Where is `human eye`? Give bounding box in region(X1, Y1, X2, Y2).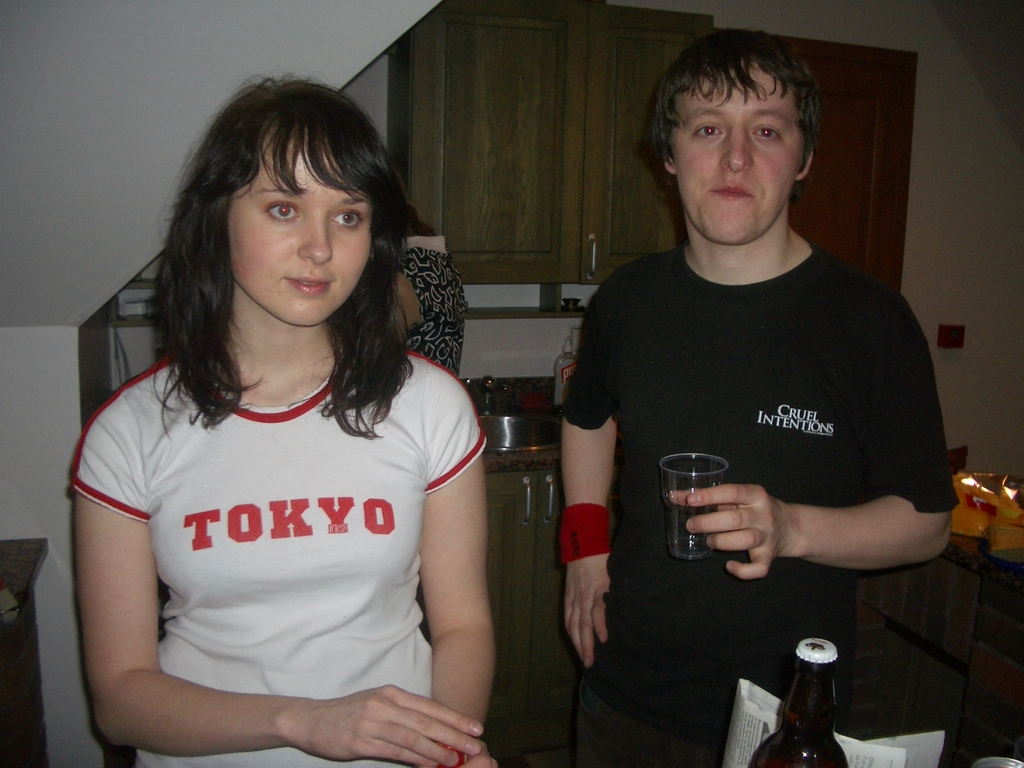
region(330, 209, 364, 232).
